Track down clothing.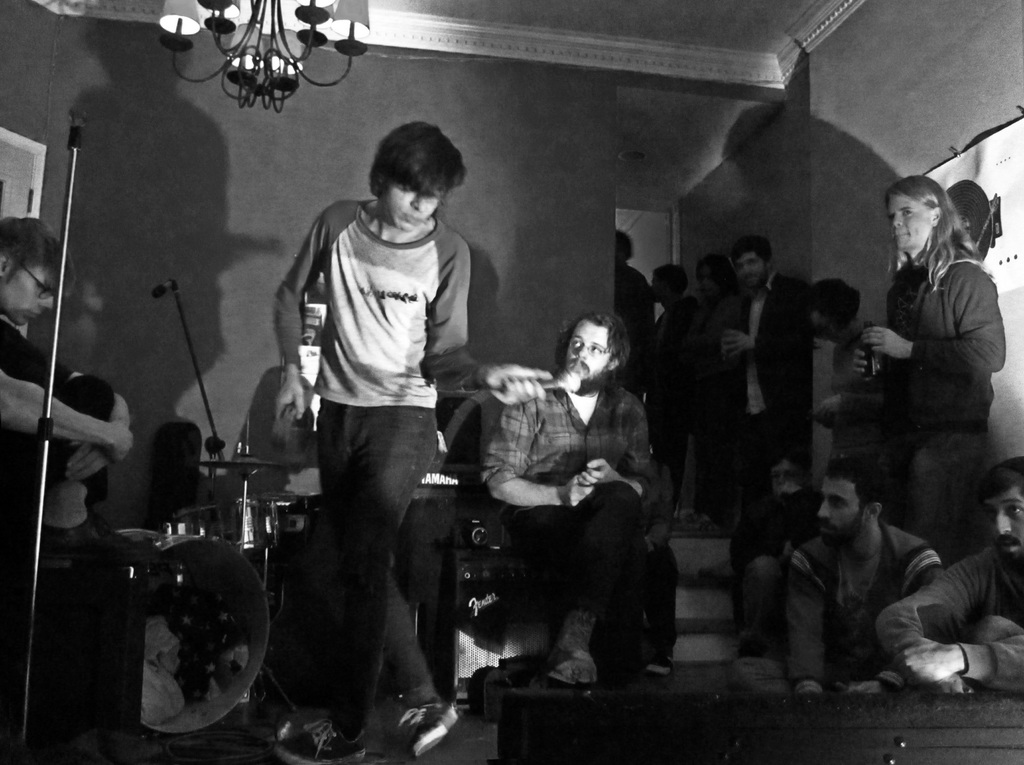
Tracked to detection(831, 316, 910, 489).
